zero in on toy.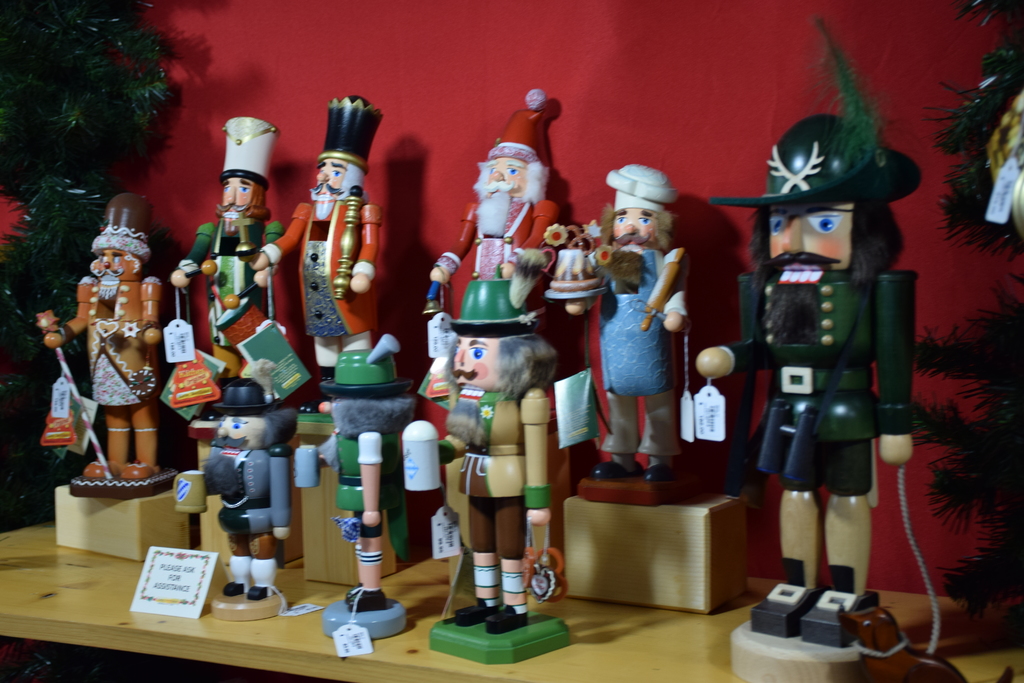
Zeroed in: [13, 185, 218, 495].
